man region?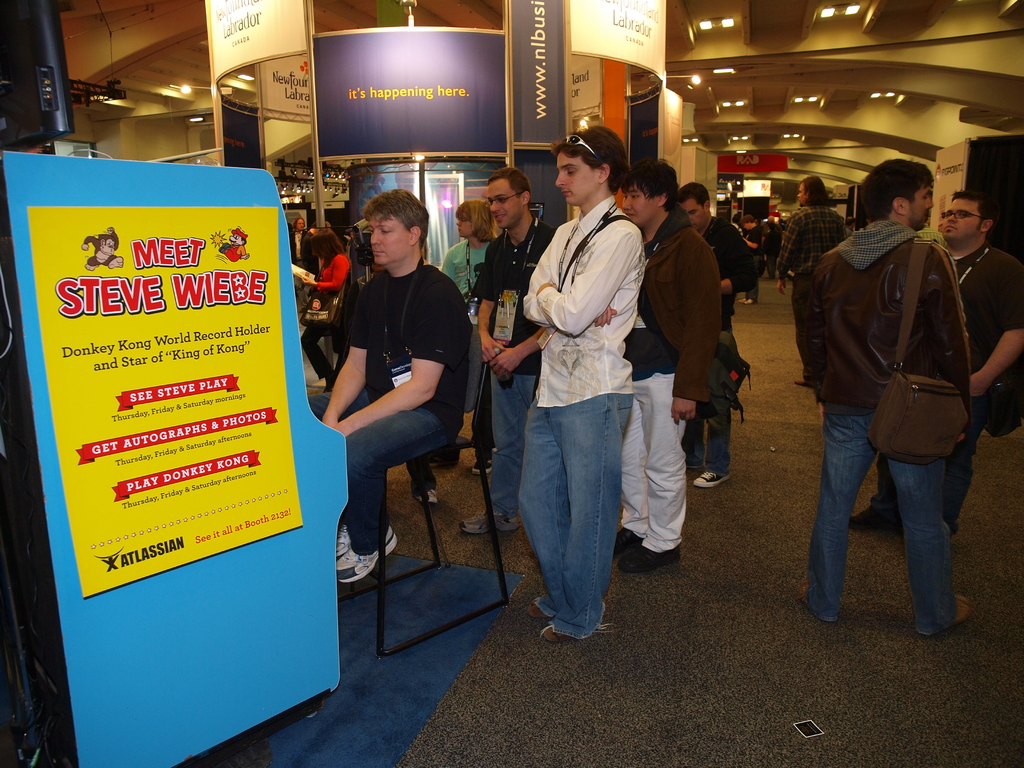
left=461, top=169, right=564, bottom=534
